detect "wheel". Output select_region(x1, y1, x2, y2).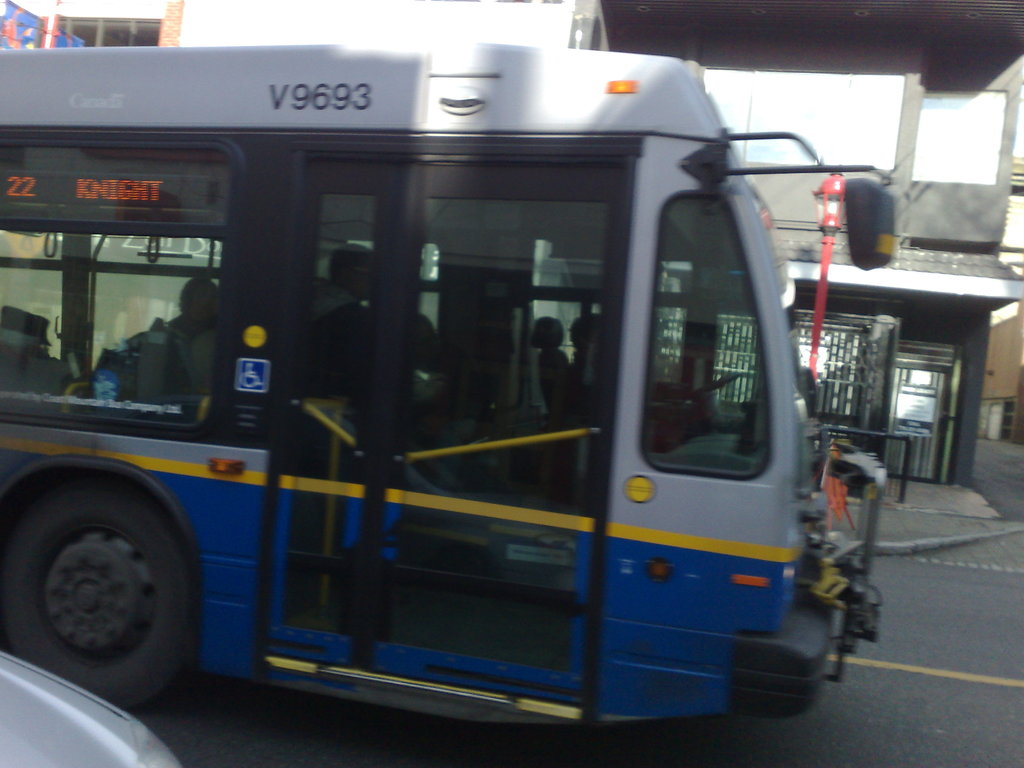
select_region(644, 368, 736, 409).
